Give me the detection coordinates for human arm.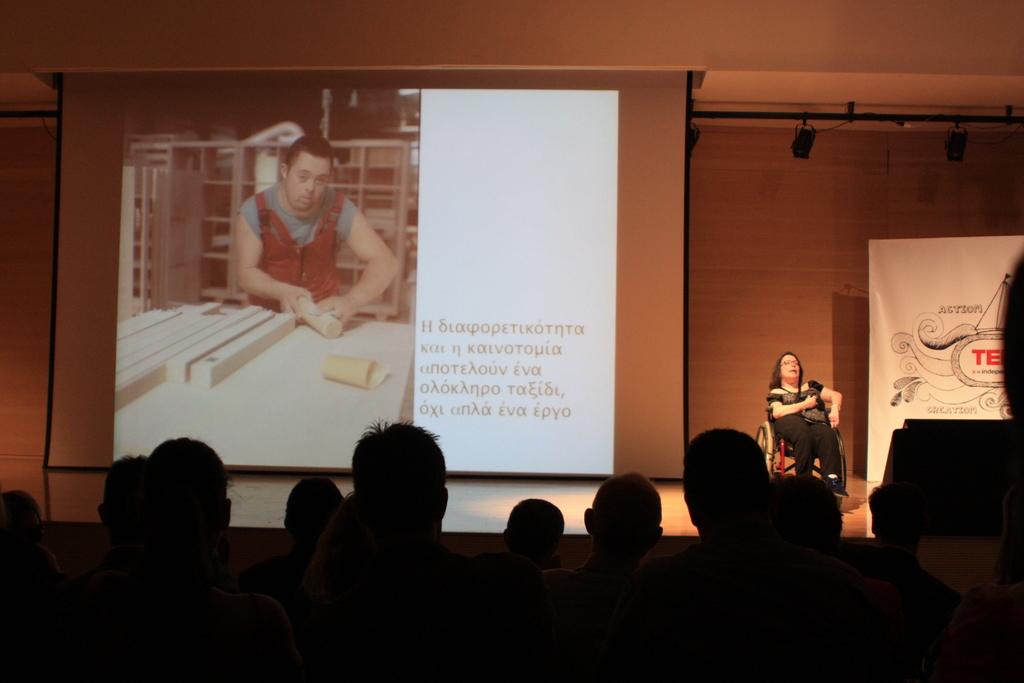
{"left": 819, "top": 382, "right": 845, "bottom": 427}.
